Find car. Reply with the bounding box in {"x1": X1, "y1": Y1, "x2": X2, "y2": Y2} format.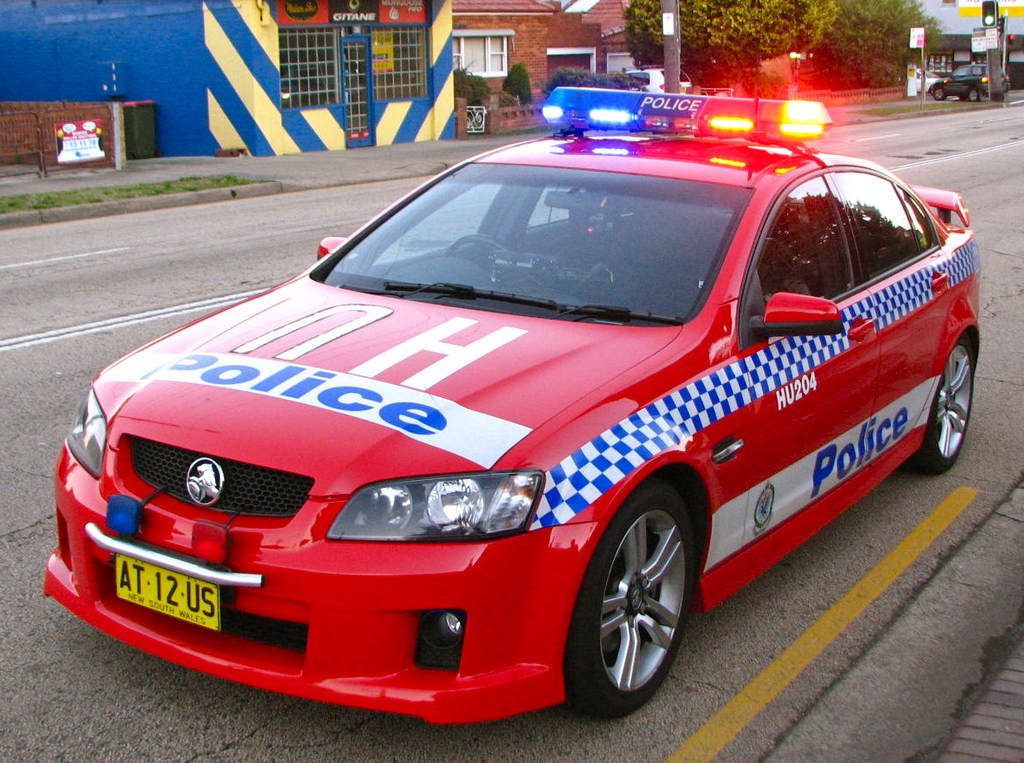
{"x1": 917, "y1": 68, "x2": 938, "y2": 93}.
